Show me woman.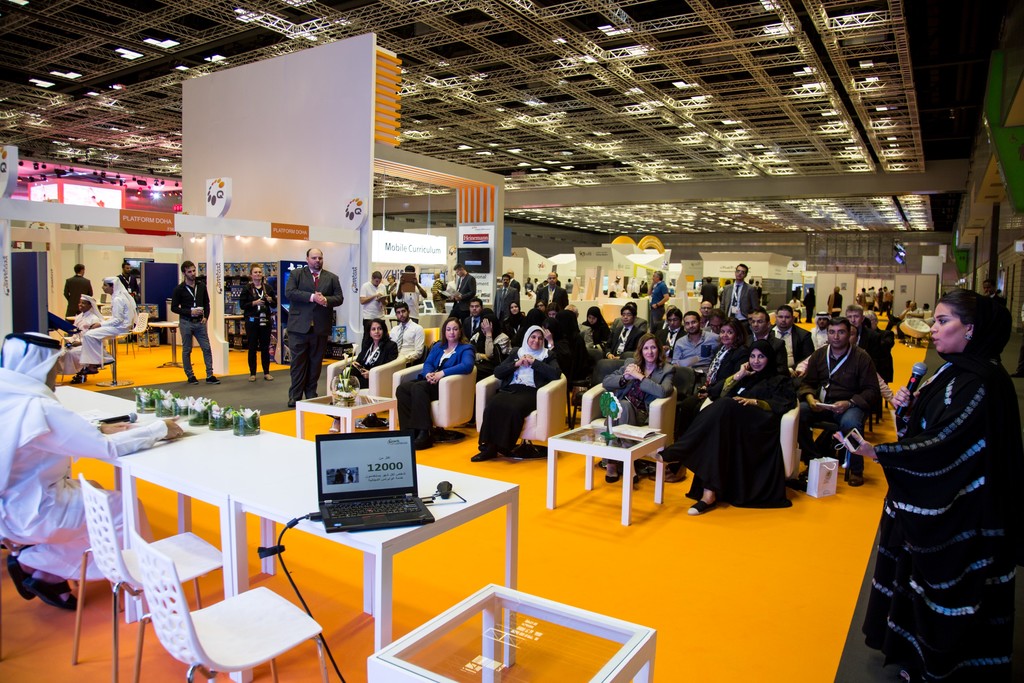
woman is here: (left=336, top=319, right=398, bottom=394).
